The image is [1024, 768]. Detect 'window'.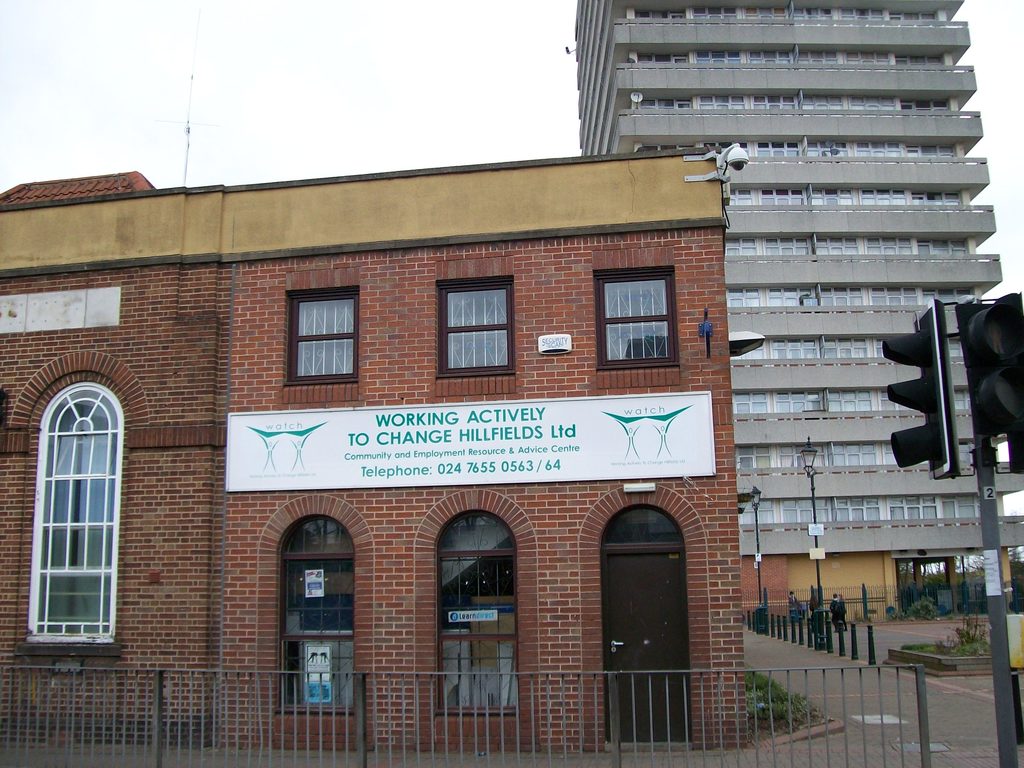
Detection: <region>266, 494, 372, 716</region>.
